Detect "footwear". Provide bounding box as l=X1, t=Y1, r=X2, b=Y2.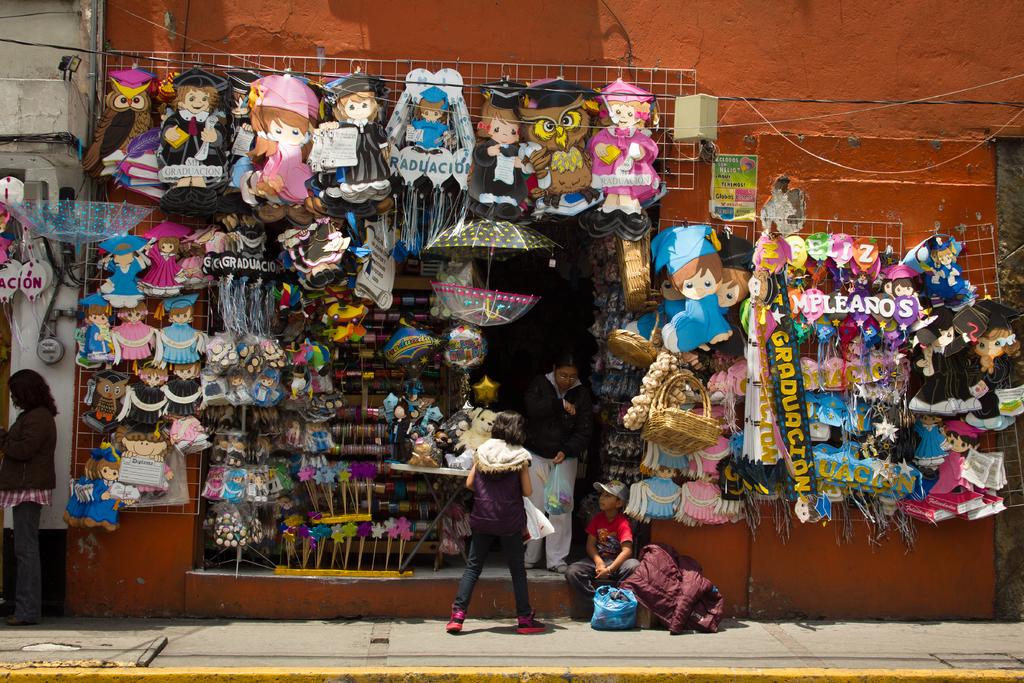
l=255, t=204, r=287, b=222.
